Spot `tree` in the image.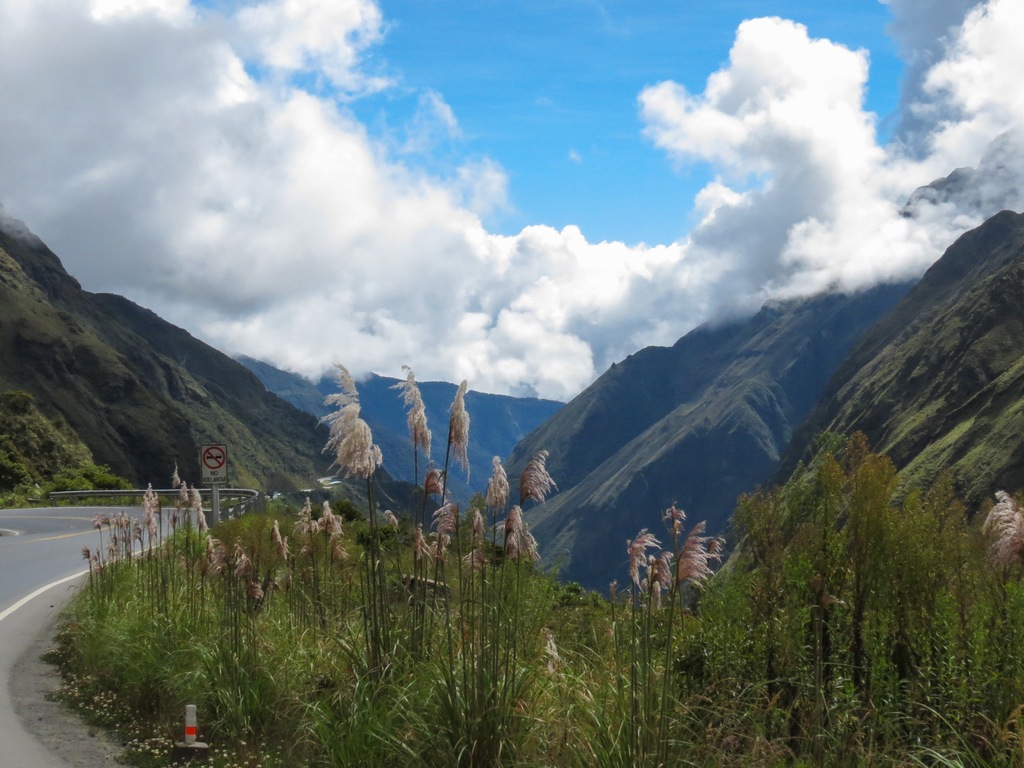
`tree` found at (331, 497, 362, 519).
